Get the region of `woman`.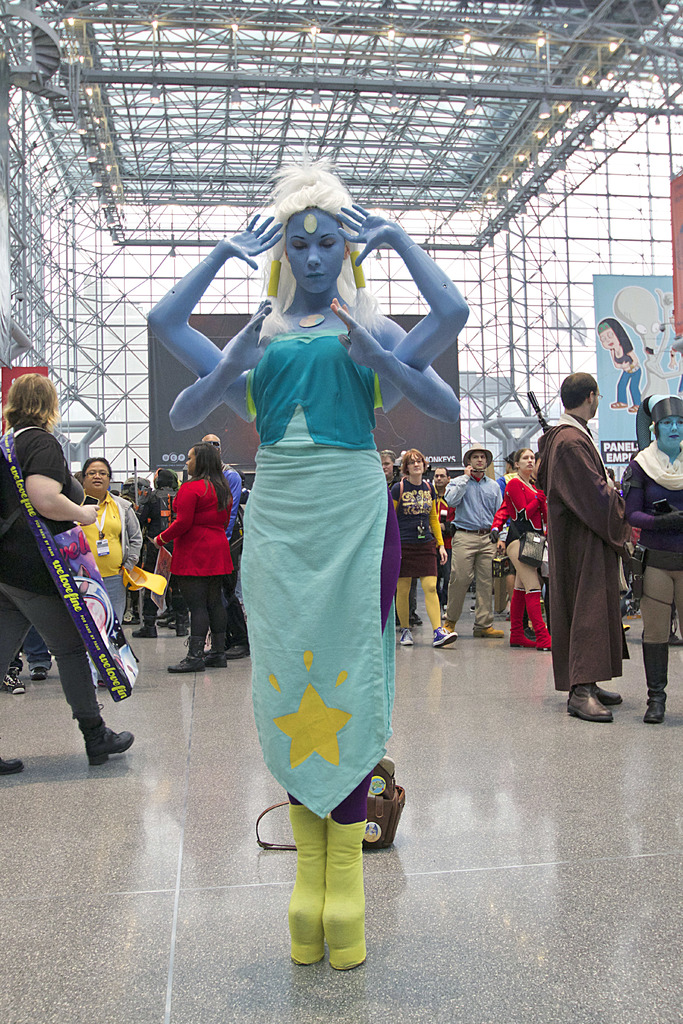
(390, 445, 458, 650).
